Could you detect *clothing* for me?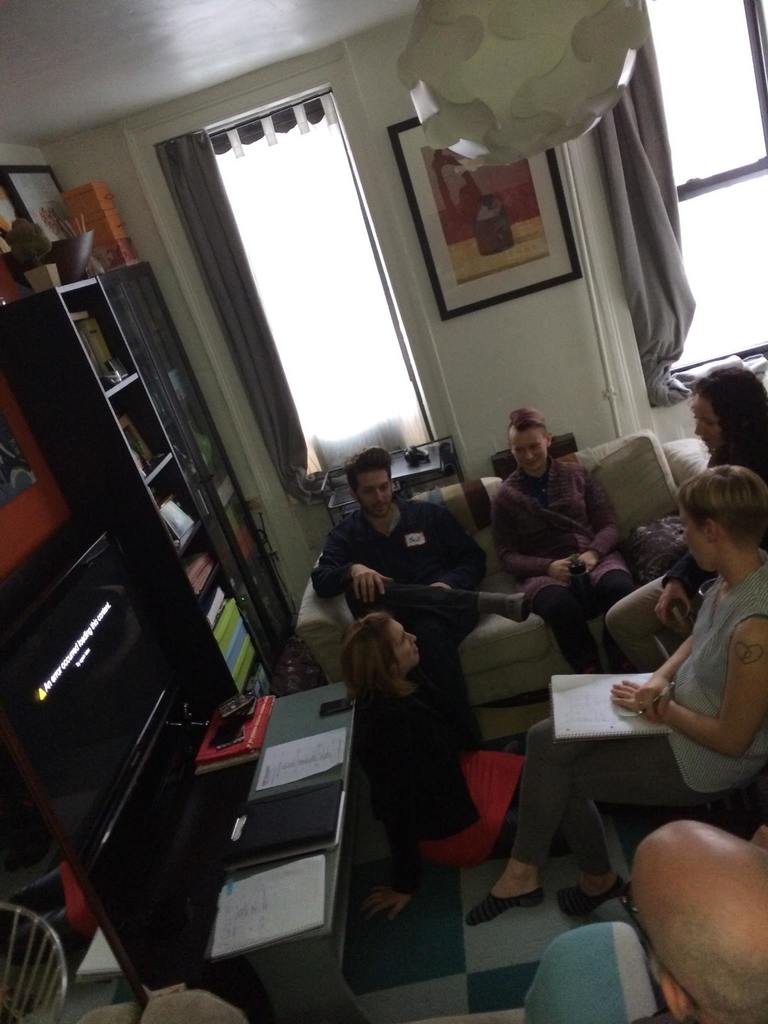
Detection result: region(358, 684, 527, 906).
